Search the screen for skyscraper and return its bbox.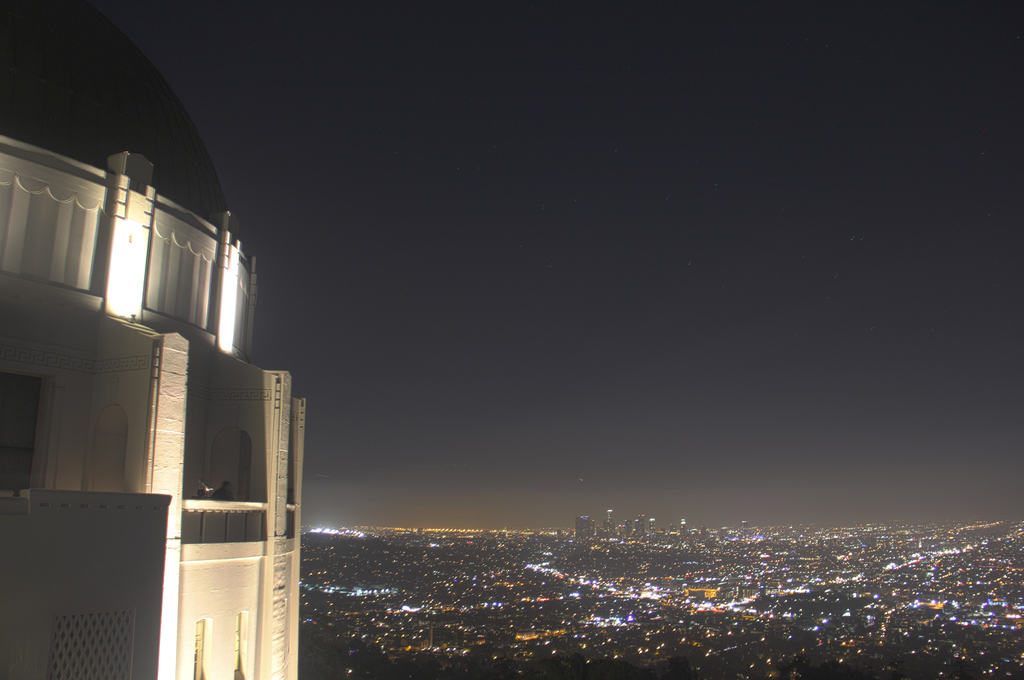
Found: bbox(650, 517, 660, 541).
